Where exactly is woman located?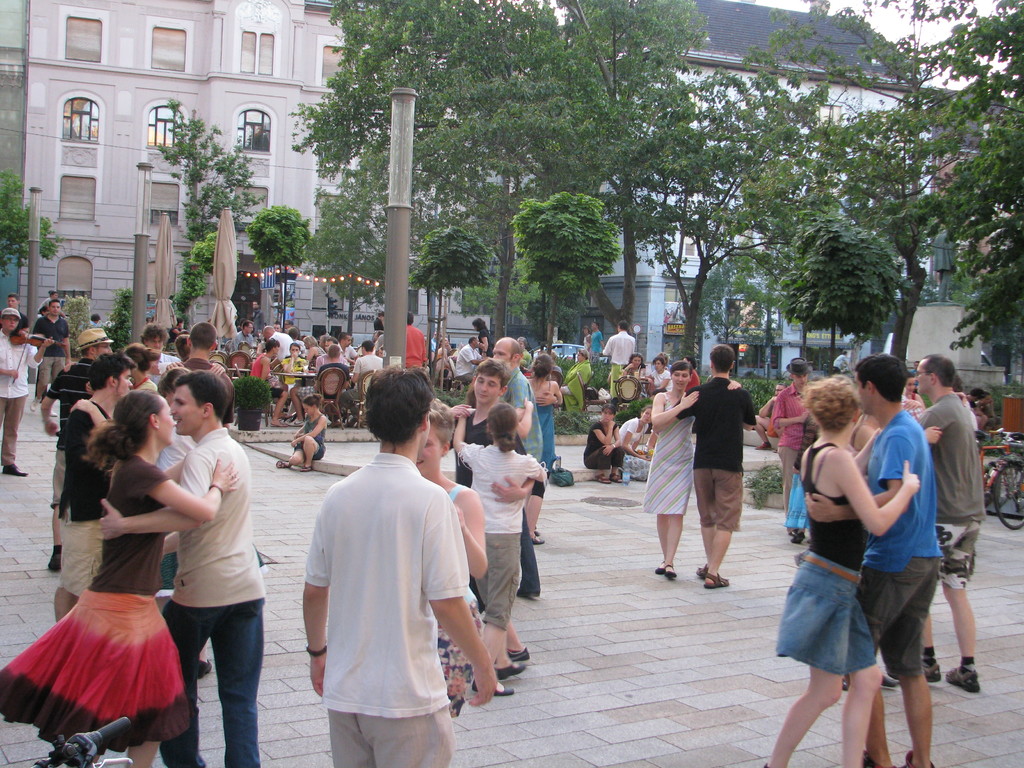
Its bounding box is crop(311, 343, 348, 412).
